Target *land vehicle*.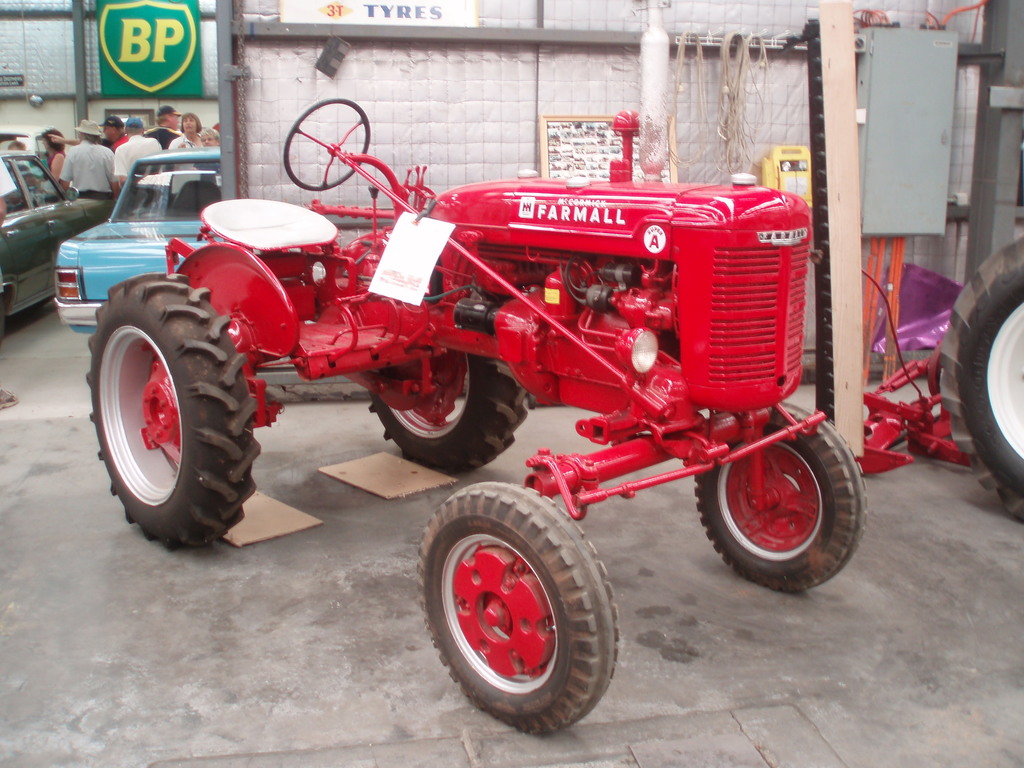
Target region: (0, 147, 117, 326).
